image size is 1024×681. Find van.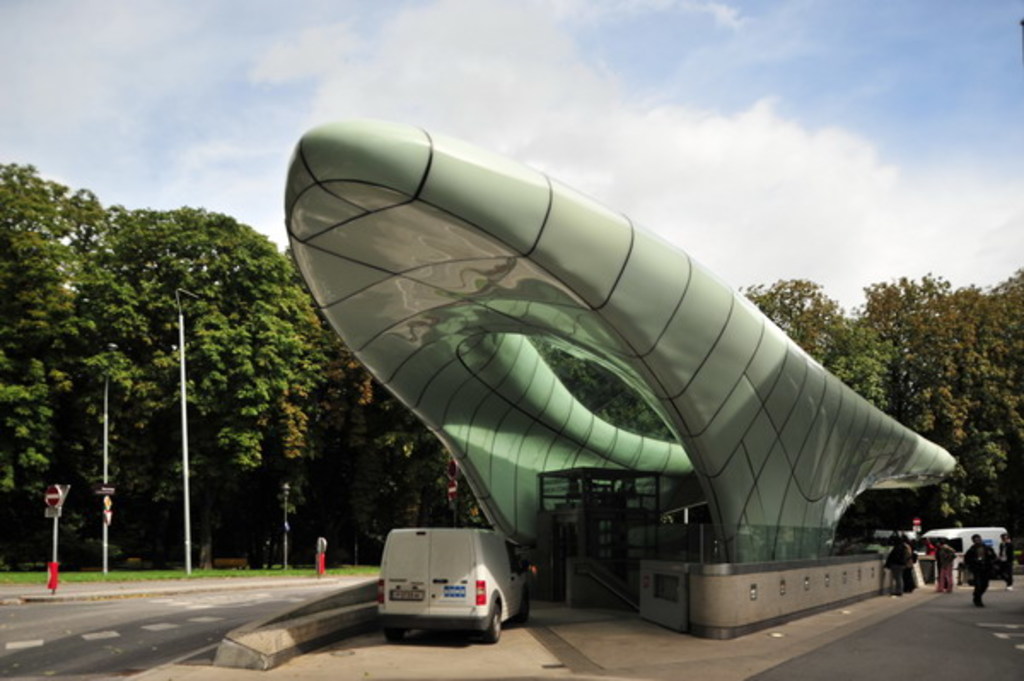
Rect(374, 529, 531, 645).
